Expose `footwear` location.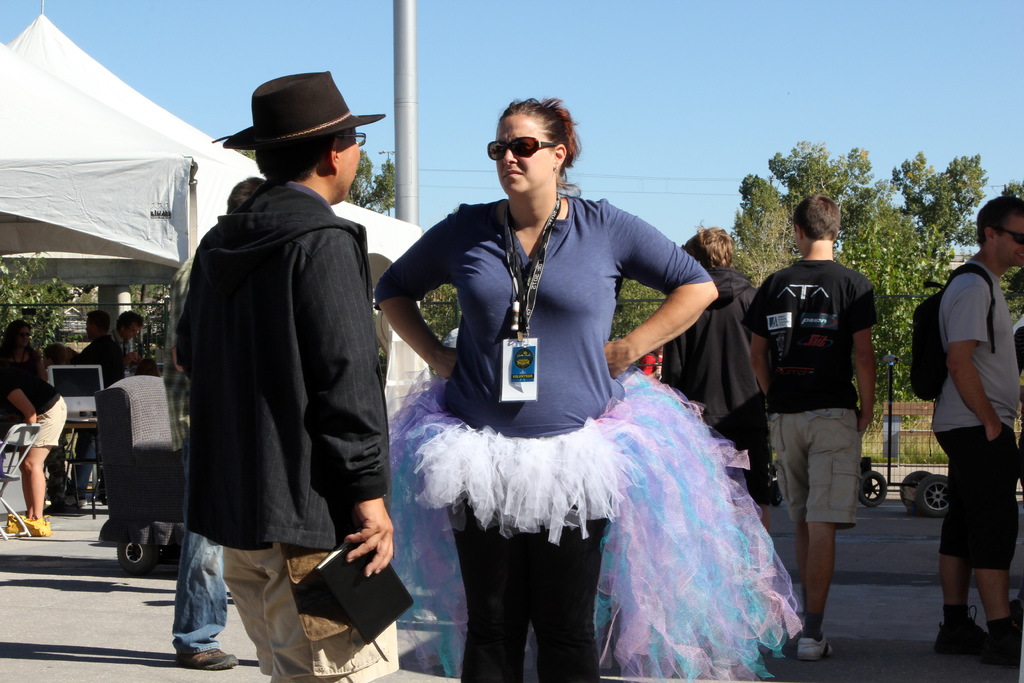
Exposed at <box>175,646,232,667</box>.
